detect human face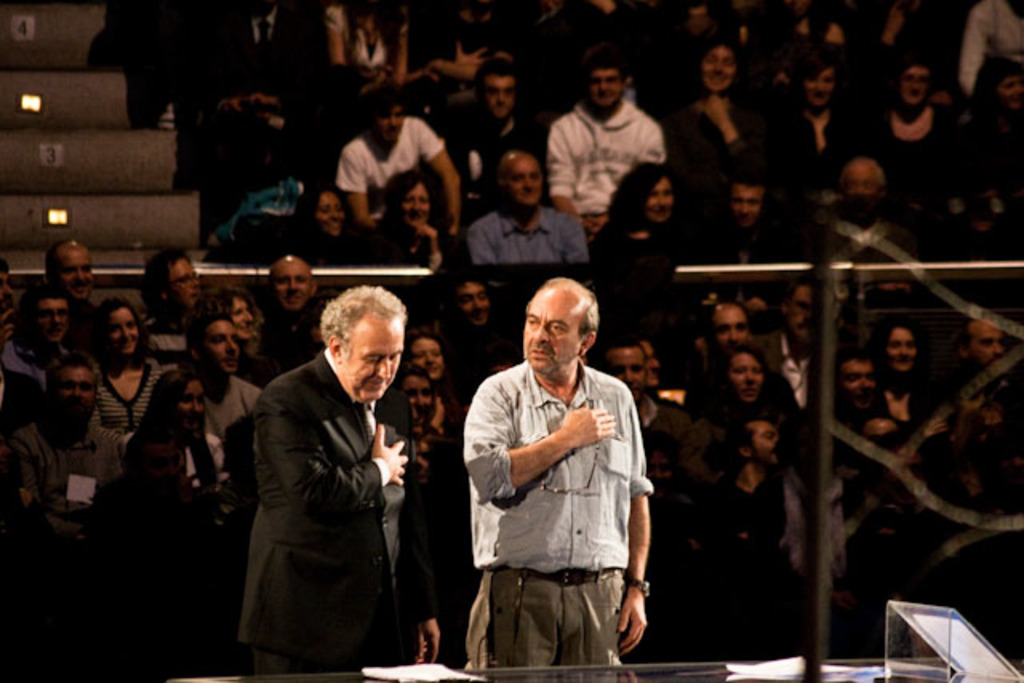
bbox(643, 345, 661, 384)
